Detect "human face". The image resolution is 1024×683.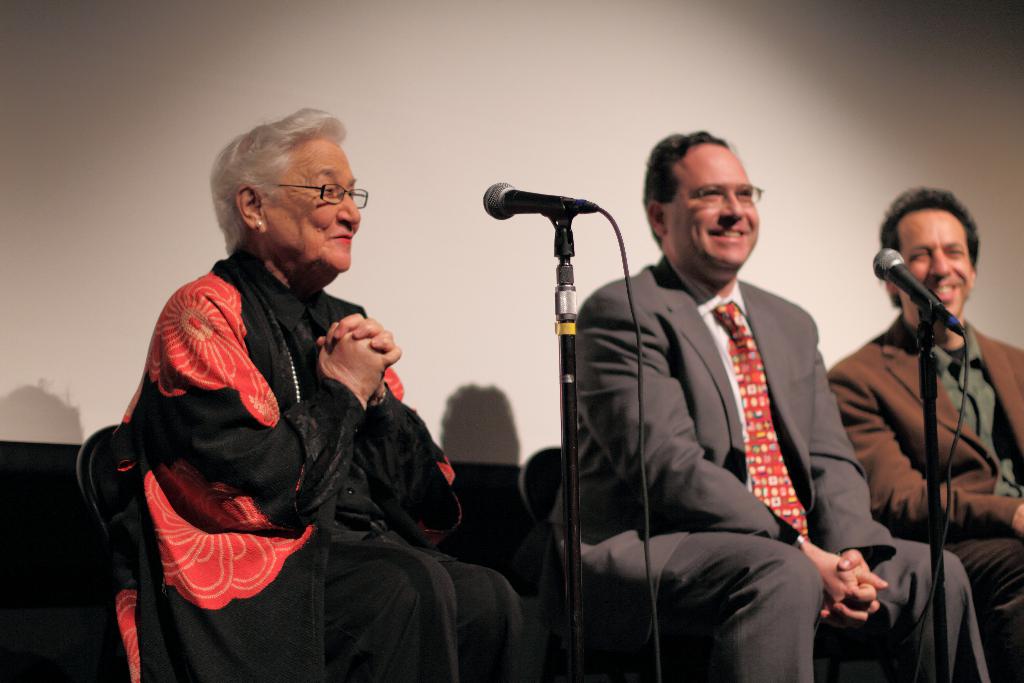
x1=265, y1=138, x2=356, y2=274.
